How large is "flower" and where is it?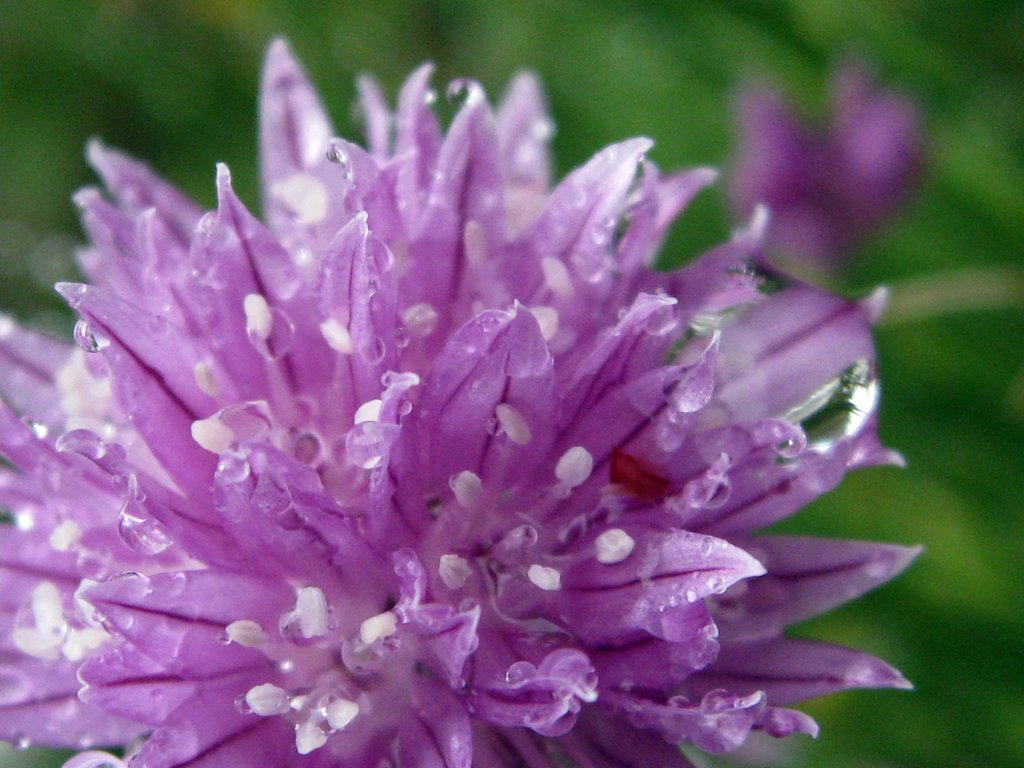
Bounding box: (left=0, top=33, right=929, bottom=767).
